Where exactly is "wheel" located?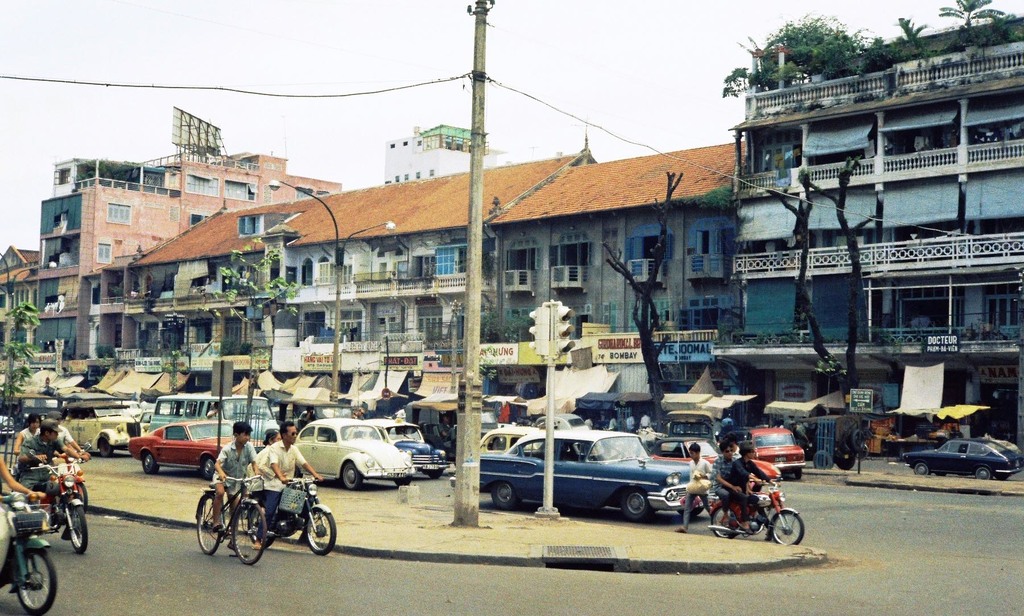
Its bounding box is locate(303, 502, 335, 549).
